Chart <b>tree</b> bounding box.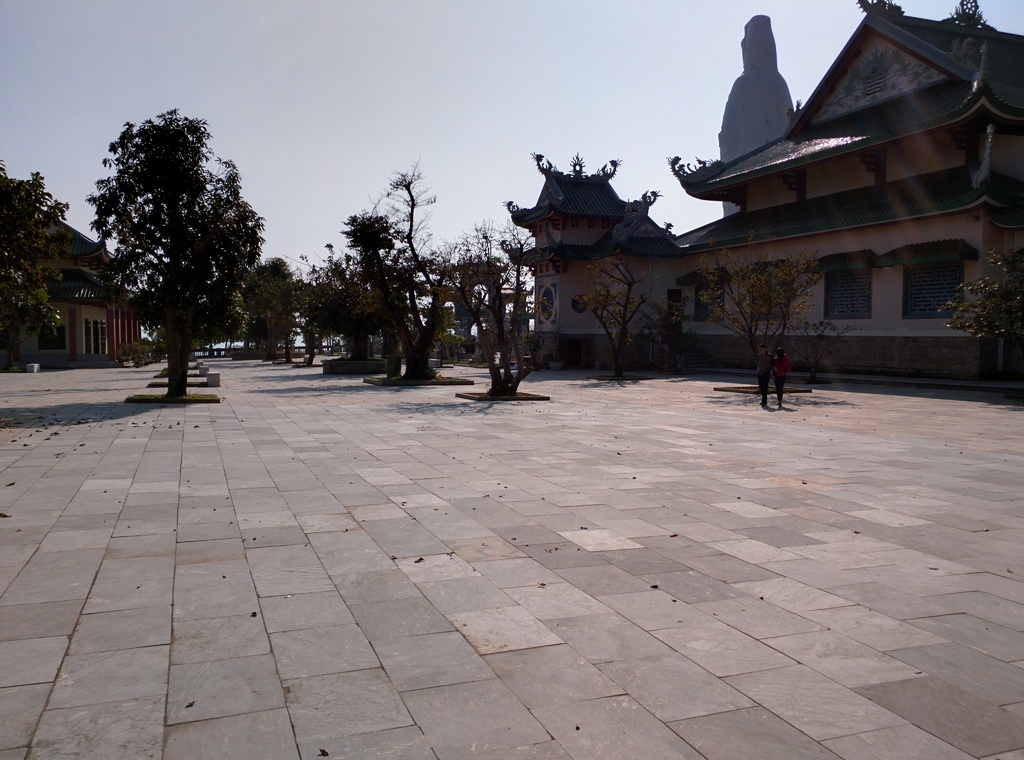
Charted: detection(566, 248, 656, 380).
